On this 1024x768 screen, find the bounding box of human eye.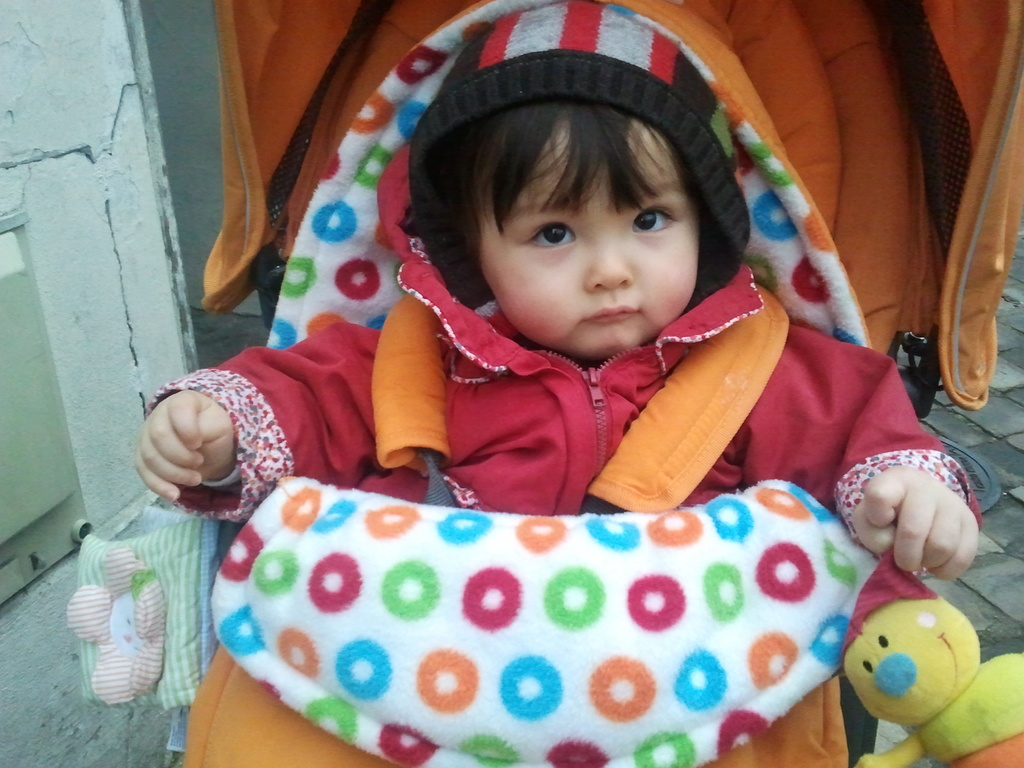
Bounding box: <box>632,206,677,234</box>.
